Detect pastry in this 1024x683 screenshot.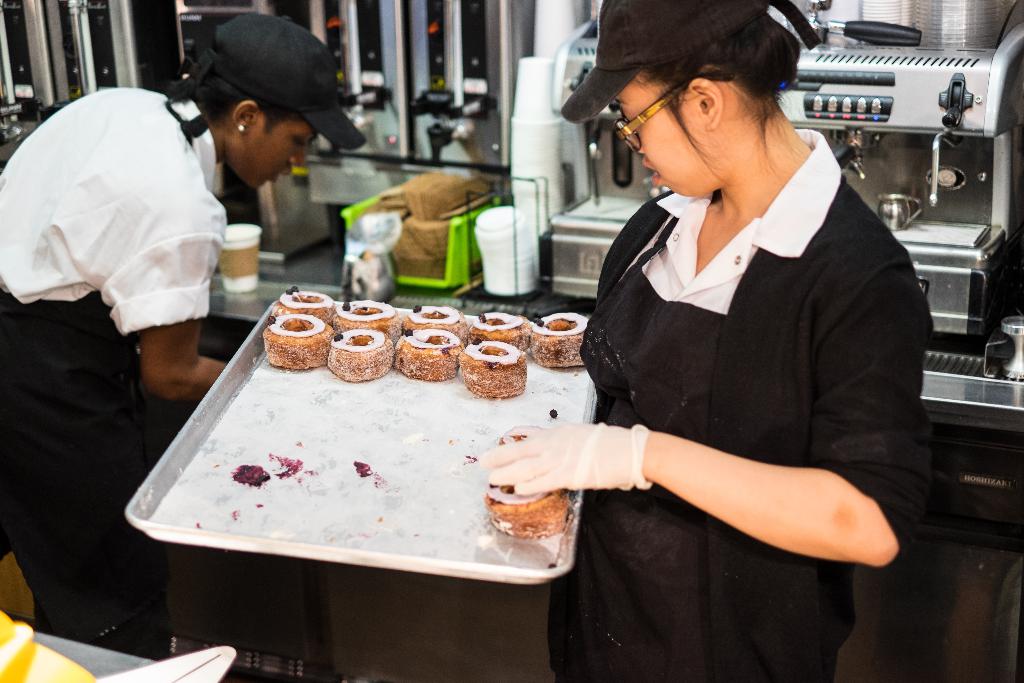
Detection: select_region(260, 313, 336, 371).
